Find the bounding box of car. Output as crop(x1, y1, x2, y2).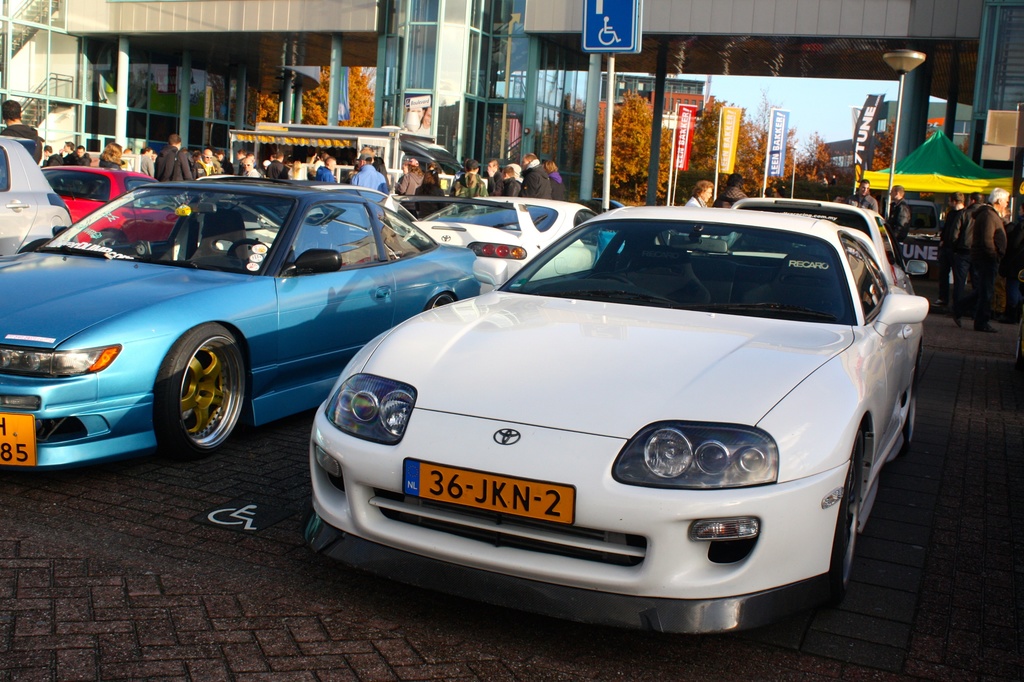
crop(35, 159, 187, 241).
